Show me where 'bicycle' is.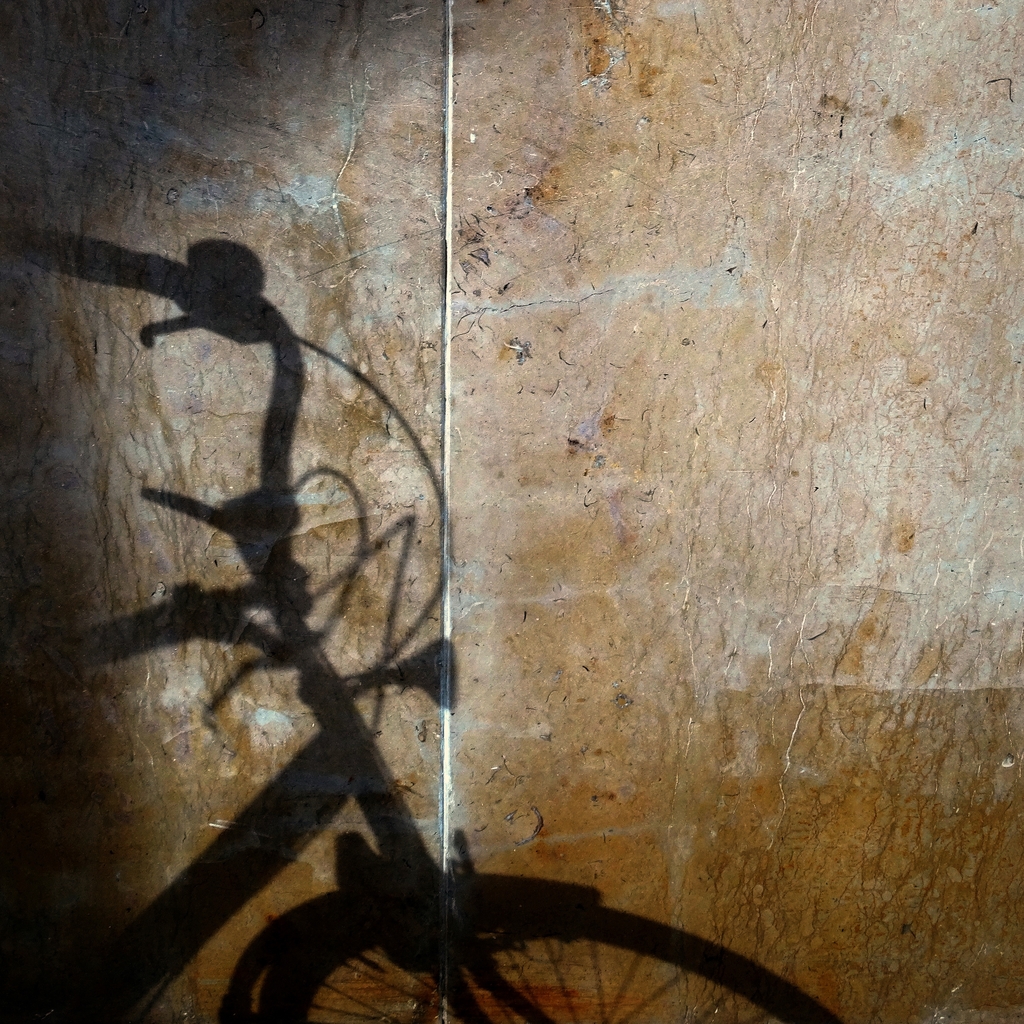
'bicycle' is at select_region(1, 231, 823, 1023).
